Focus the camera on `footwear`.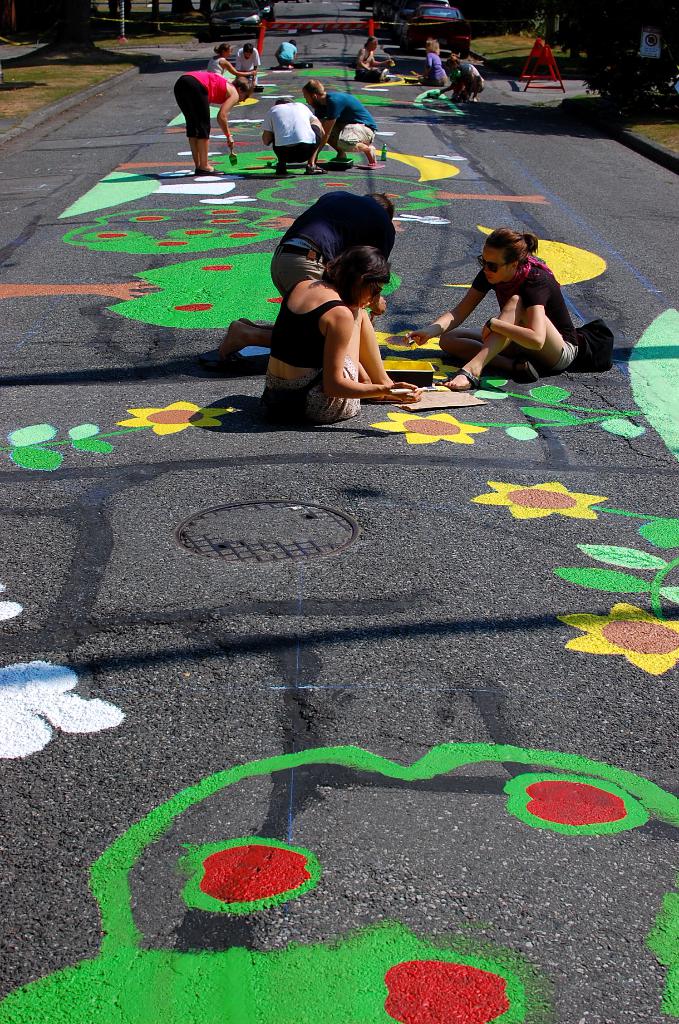
Focus region: (x1=276, y1=161, x2=287, y2=175).
